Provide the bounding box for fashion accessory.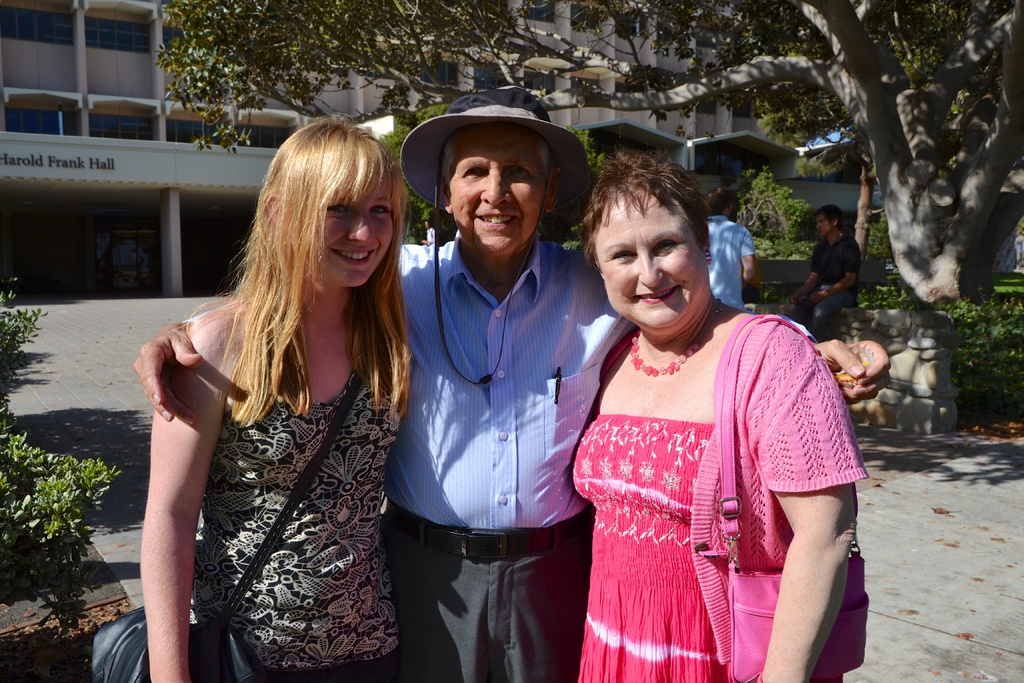
left=629, top=299, right=727, bottom=379.
